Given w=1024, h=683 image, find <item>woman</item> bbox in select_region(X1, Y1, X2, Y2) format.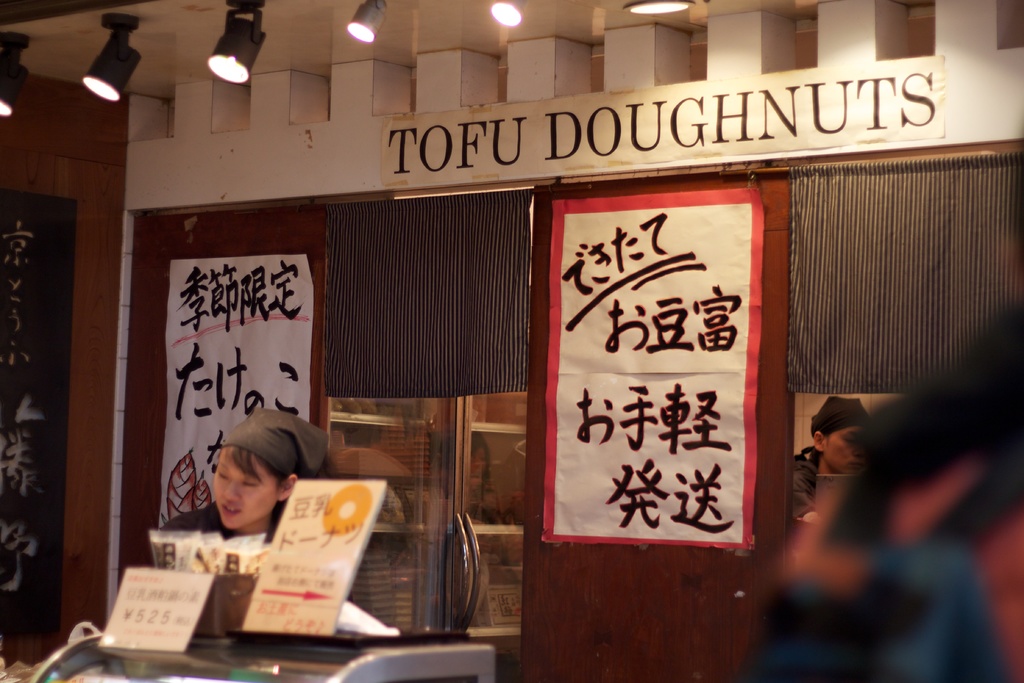
select_region(157, 407, 330, 541).
